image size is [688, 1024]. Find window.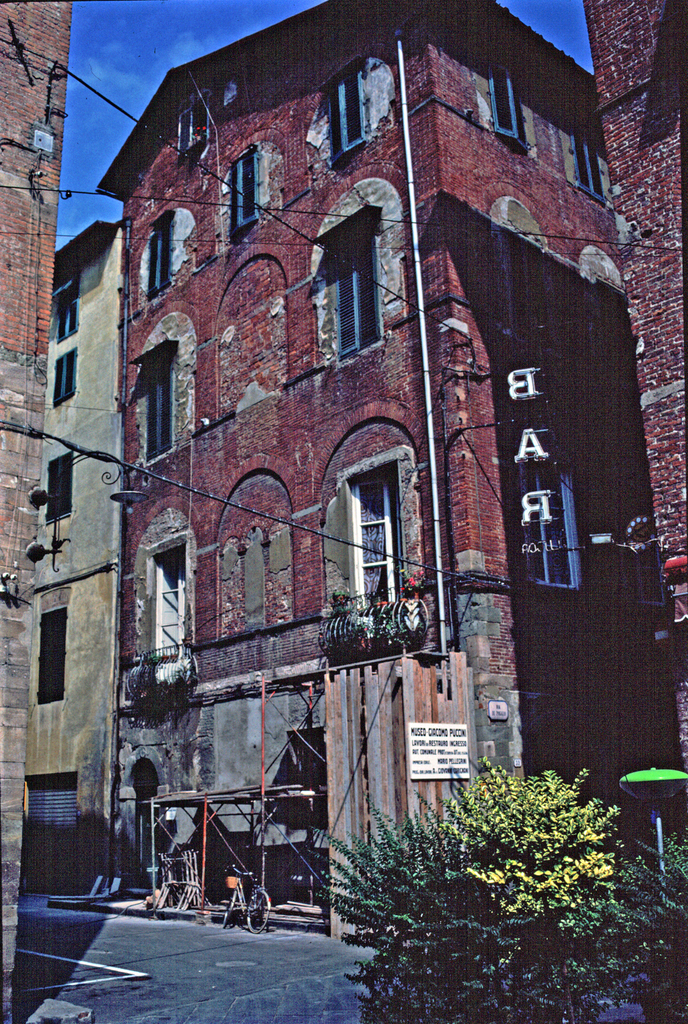
region(147, 218, 168, 308).
